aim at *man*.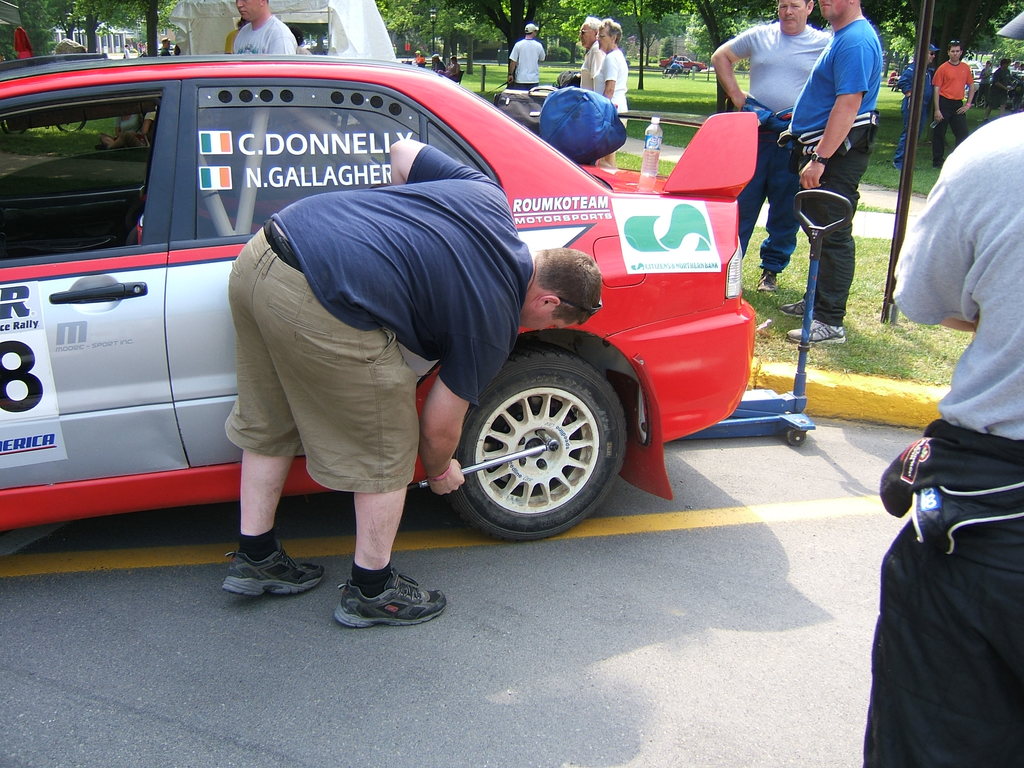
Aimed at (899, 45, 932, 169).
